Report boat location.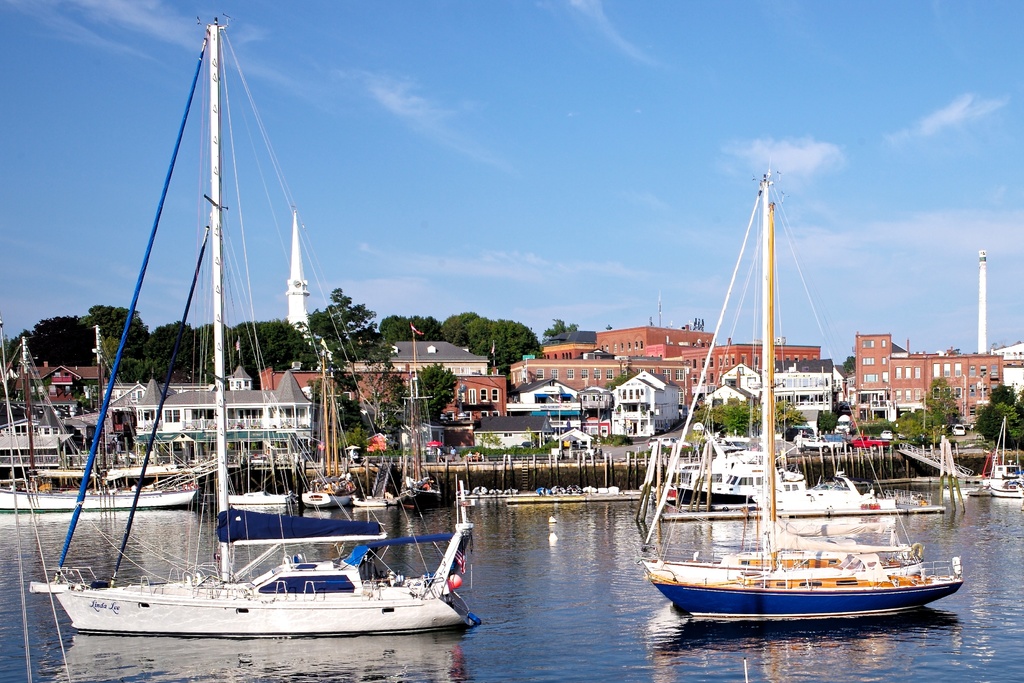
Report: (402, 324, 448, 514).
